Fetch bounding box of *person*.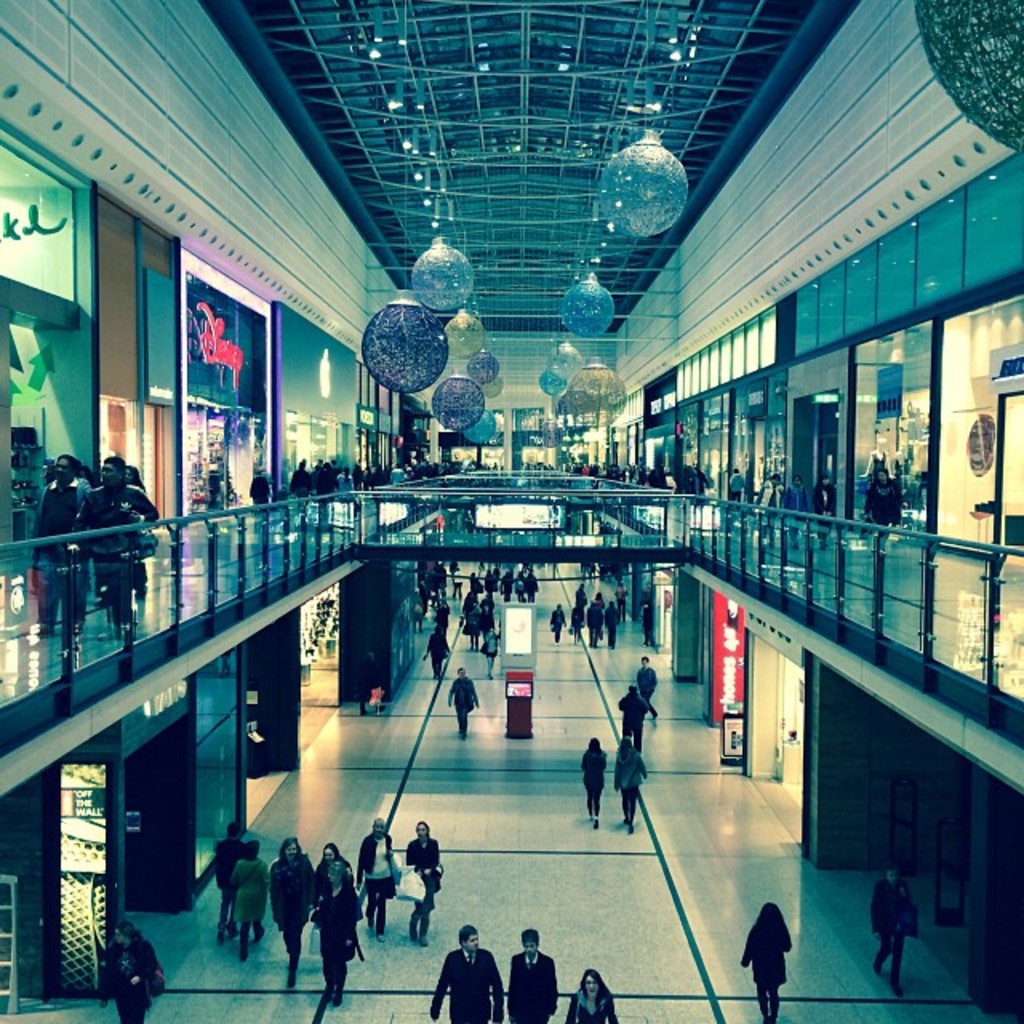
Bbox: (x1=419, y1=576, x2=429, y2=614).
